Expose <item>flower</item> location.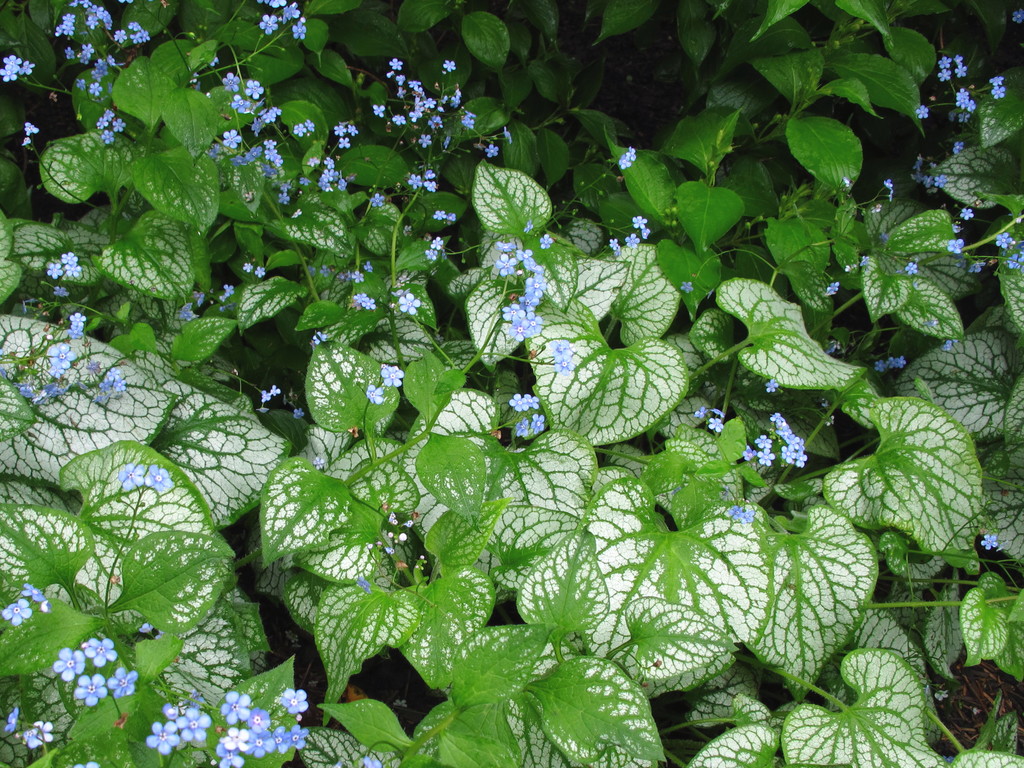
Exposed at locate(917, 106, 929, 121).
